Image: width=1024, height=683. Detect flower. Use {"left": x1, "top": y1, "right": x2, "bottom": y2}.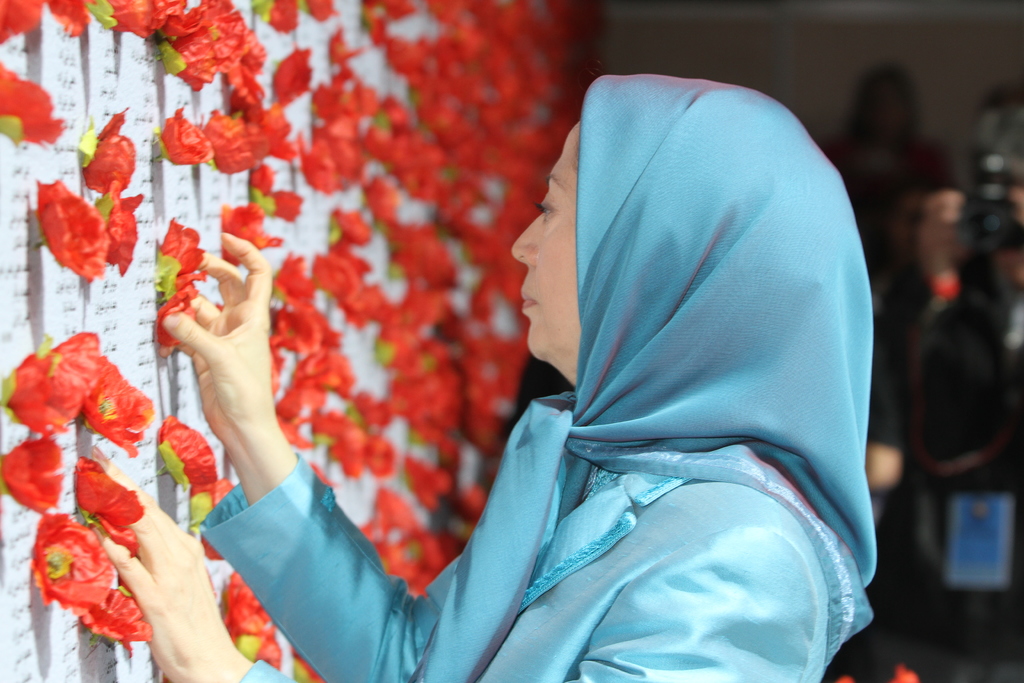
{"left": 225, "top": 579, "right": 297, "bottom": 667}.
